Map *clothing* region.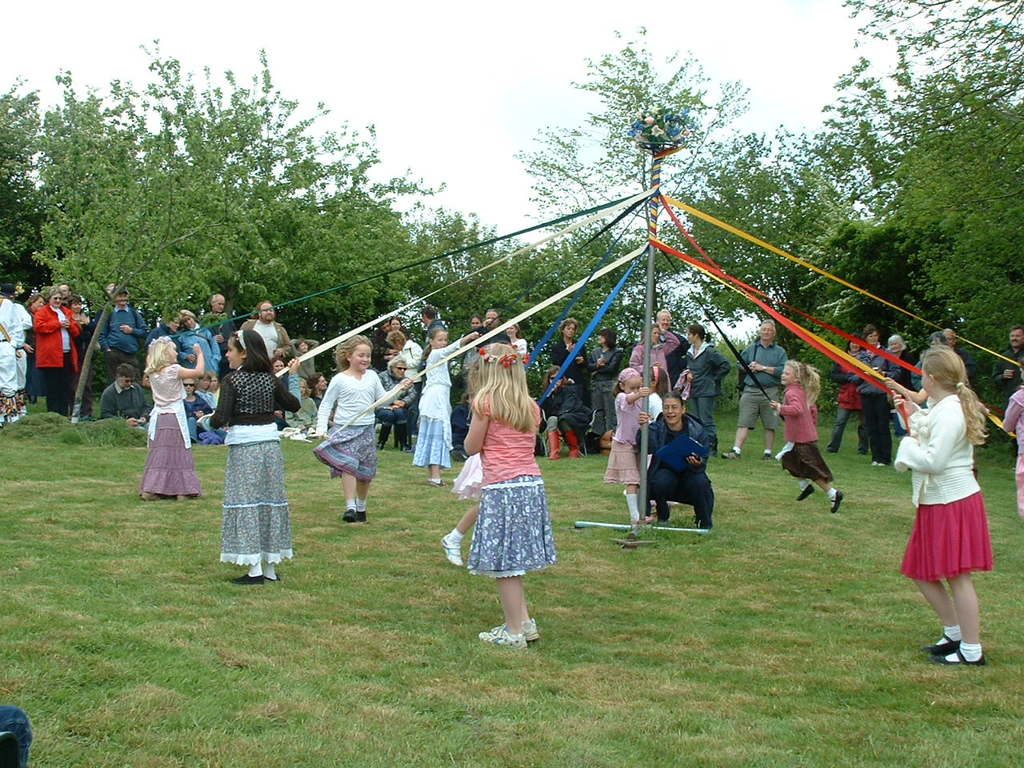
Mapped to detection(94, 302, 147, 376).
